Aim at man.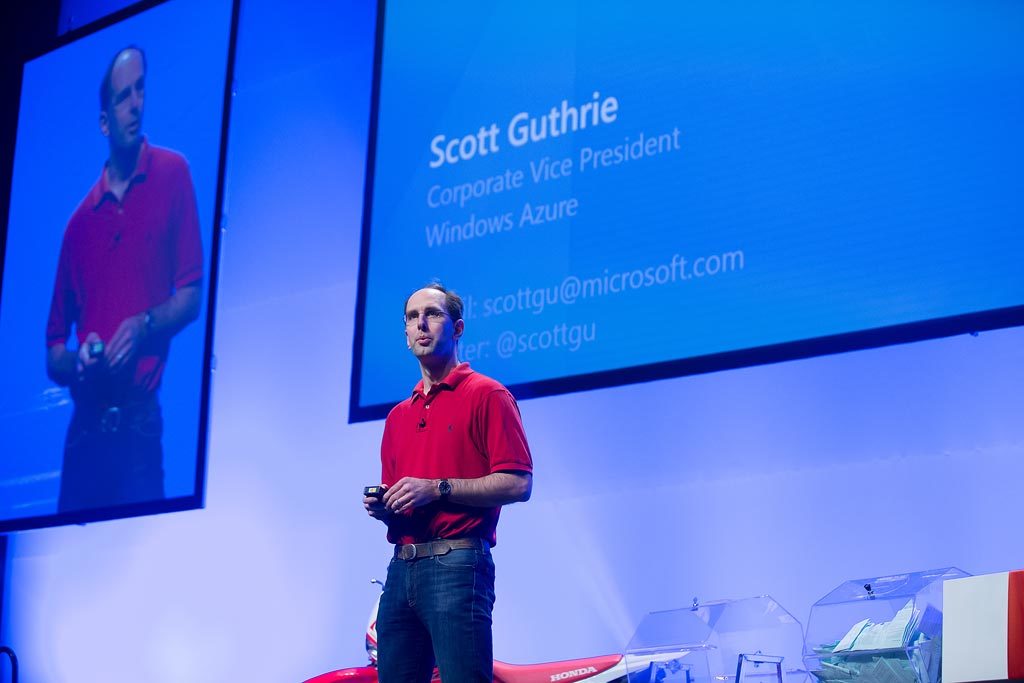
Aimed at region(354, 283, 537, 682).
